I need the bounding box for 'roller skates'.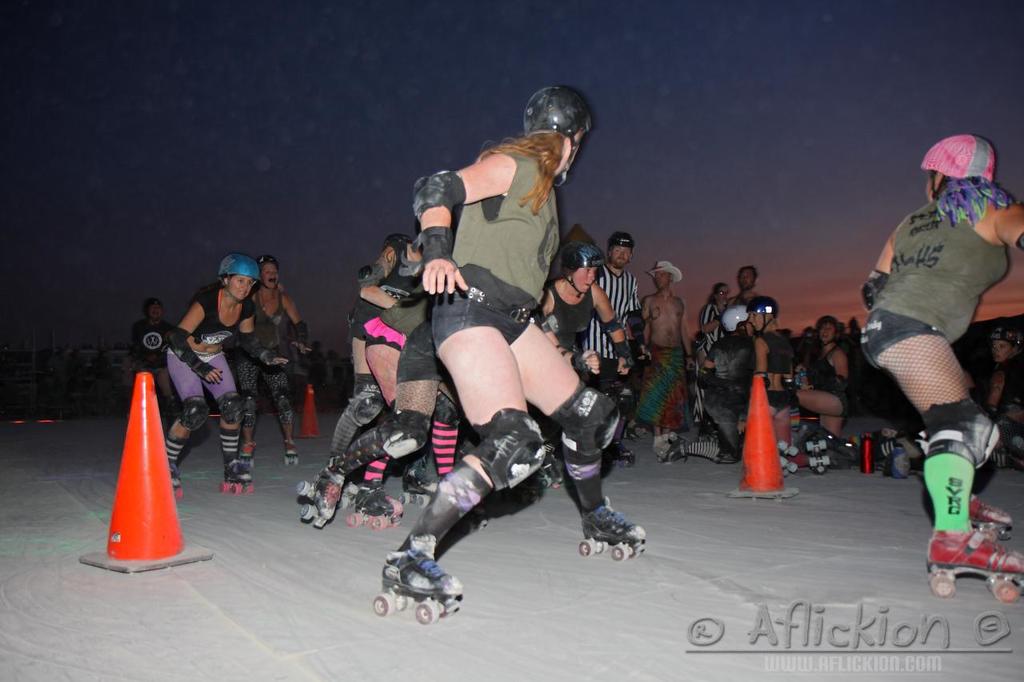
Here it is: BBox(282, 437, 298, 467).
